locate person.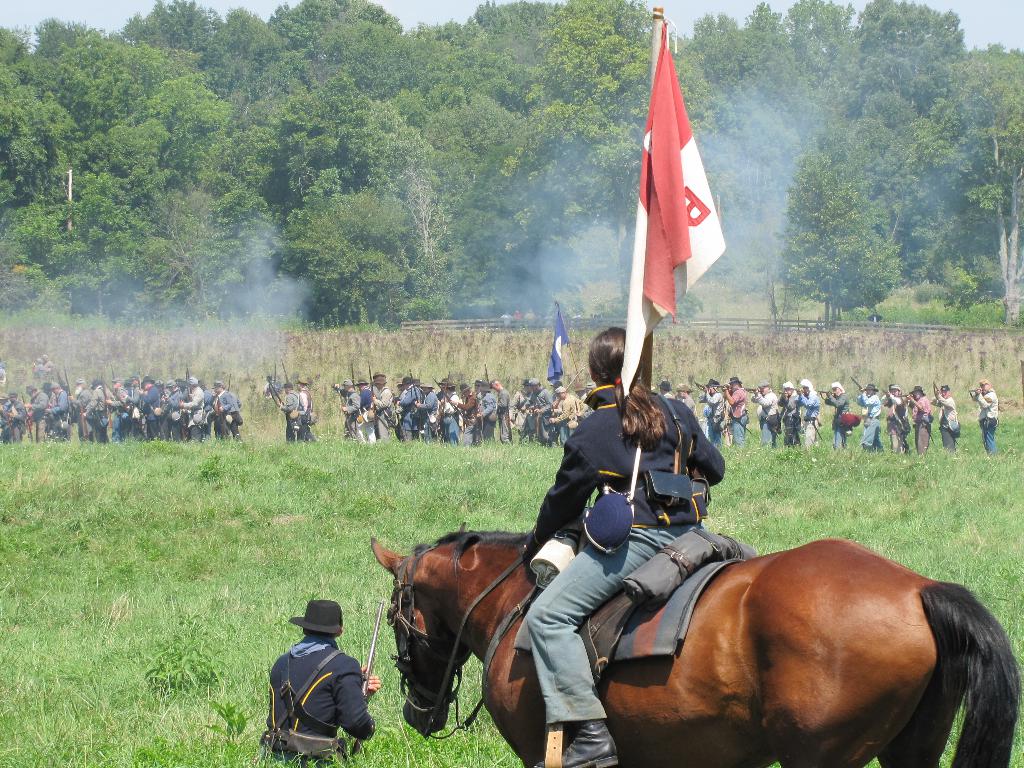
Bounding box: select_region(700, 379, 728, 448).
